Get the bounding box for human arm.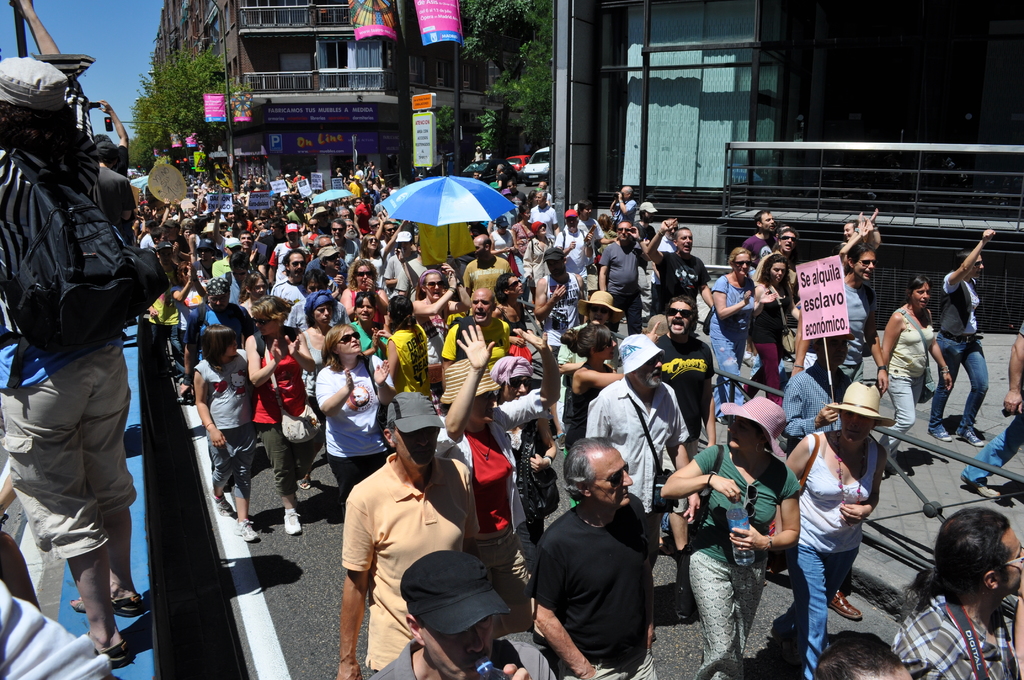
380, 287, 388, 315.
